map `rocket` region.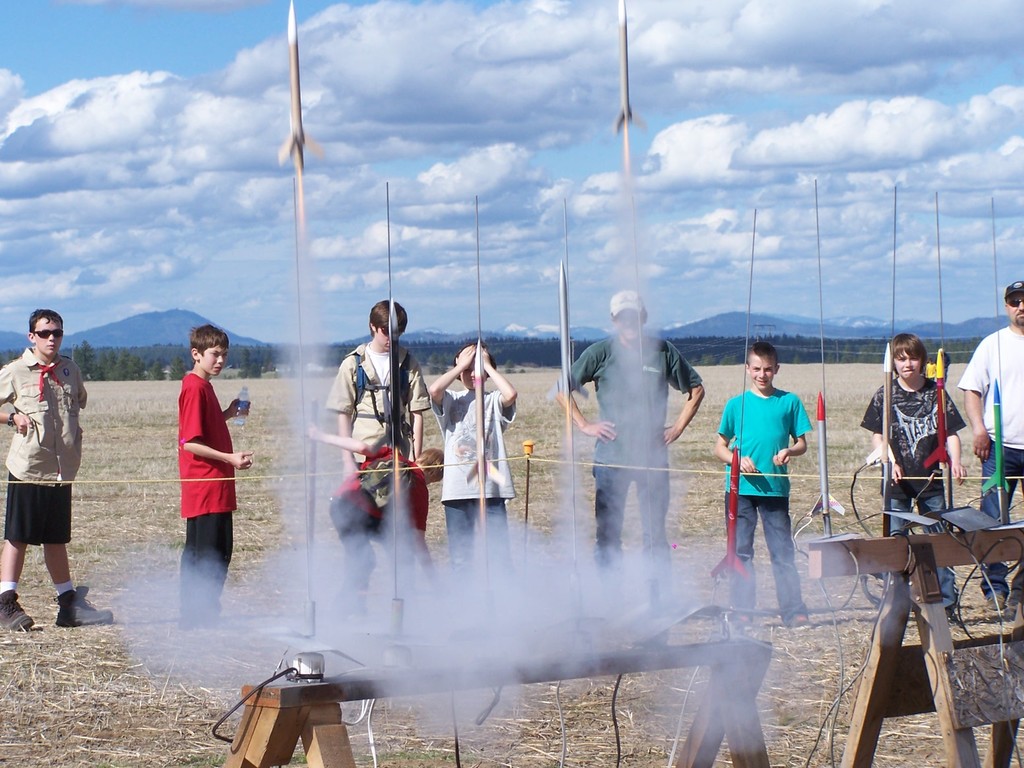
Mapped to left=280, top=5, right=321, bottom=166.
